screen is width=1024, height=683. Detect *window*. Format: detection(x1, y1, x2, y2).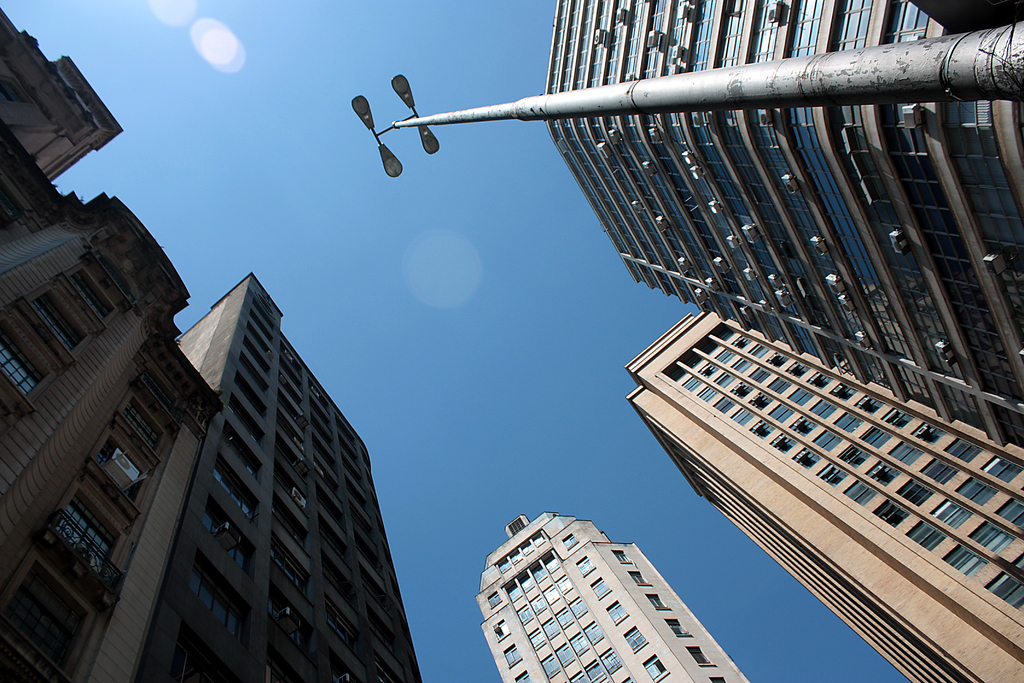
detection(600, 646, 621, 679).
